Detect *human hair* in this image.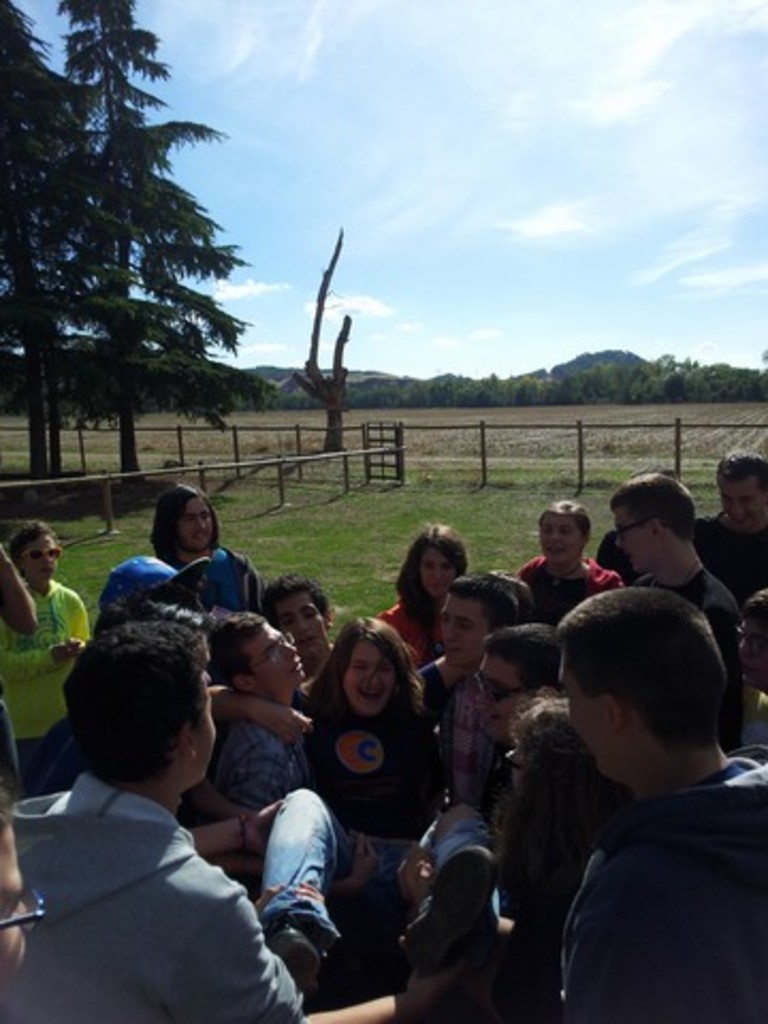
Detection: 482/617/557/695.
